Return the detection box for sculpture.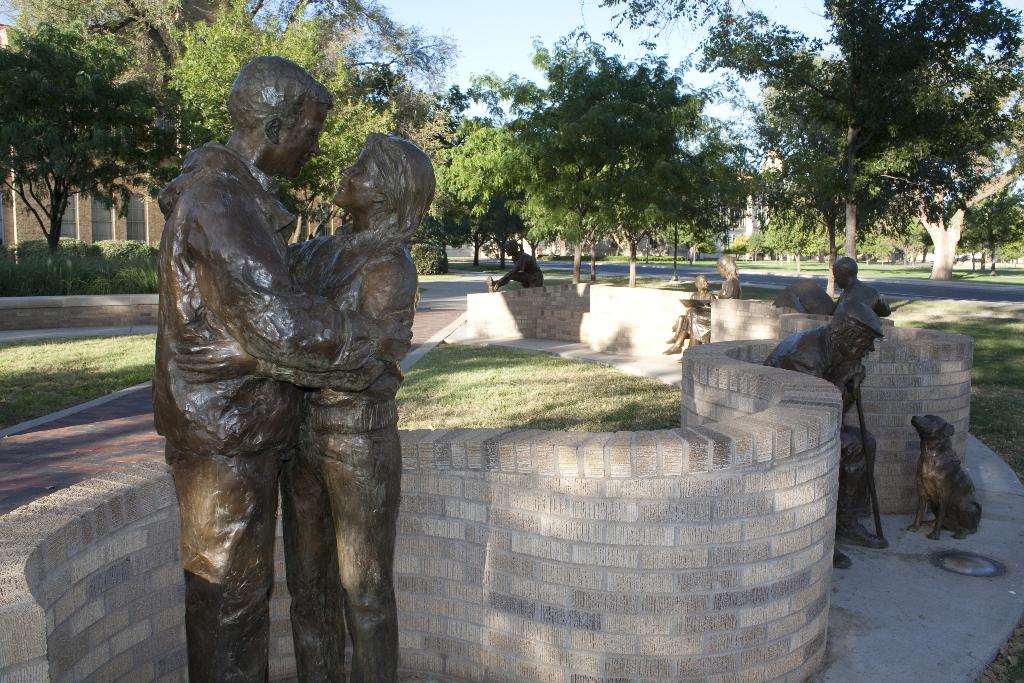
[781, 263, 884, 319].
